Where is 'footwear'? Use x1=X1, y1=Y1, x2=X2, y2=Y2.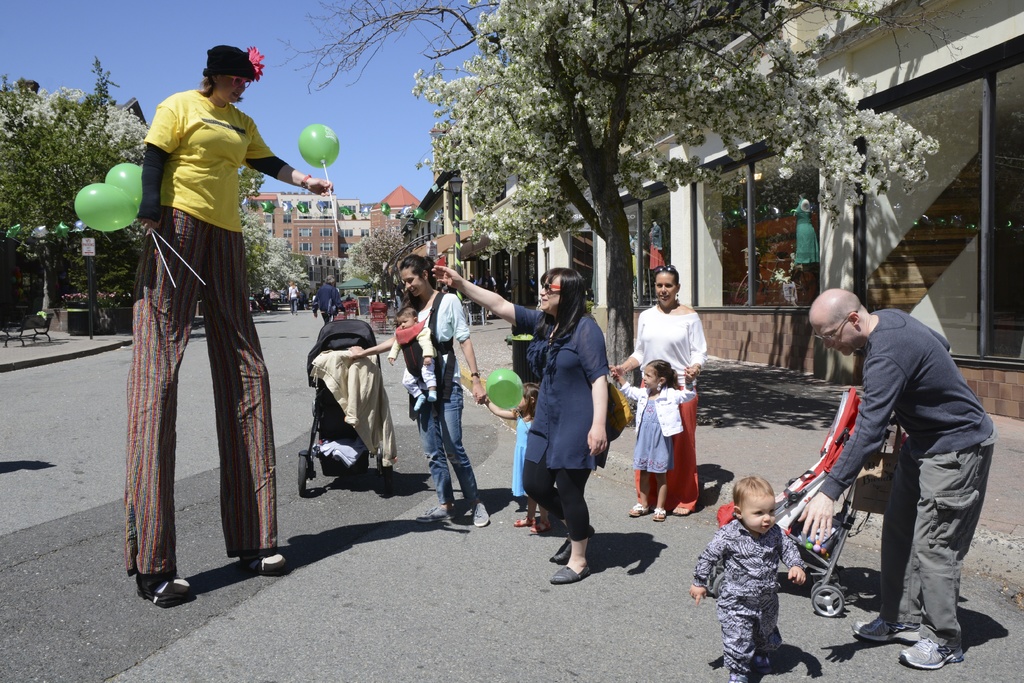
x1=625, y1=503, x2=650, y2=518.
